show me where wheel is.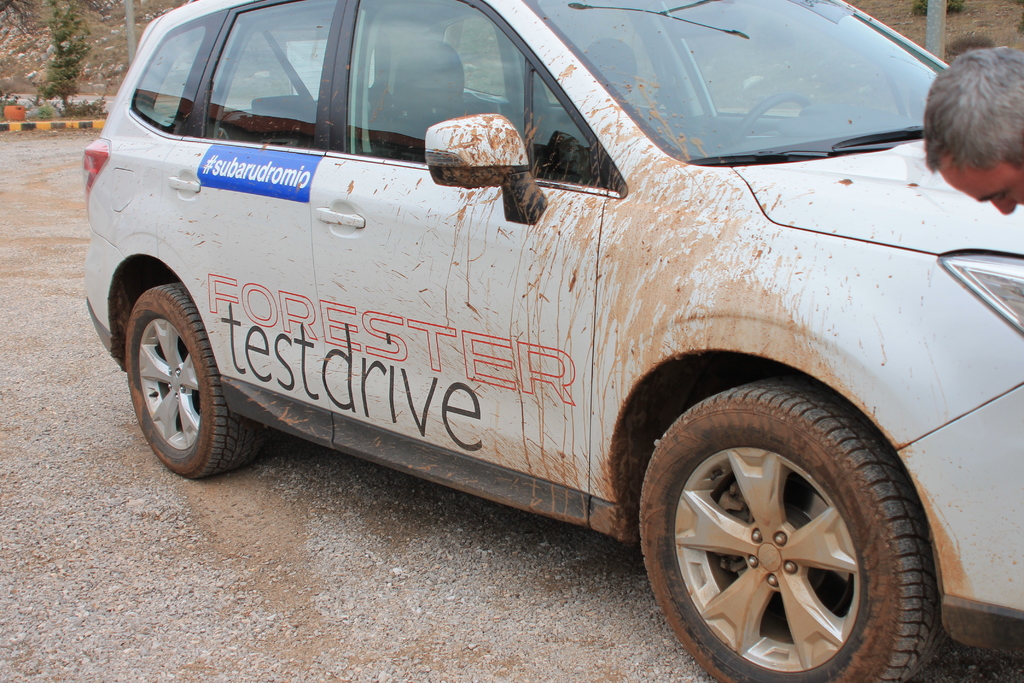
wheel is at 124, 278, 260, 477.
